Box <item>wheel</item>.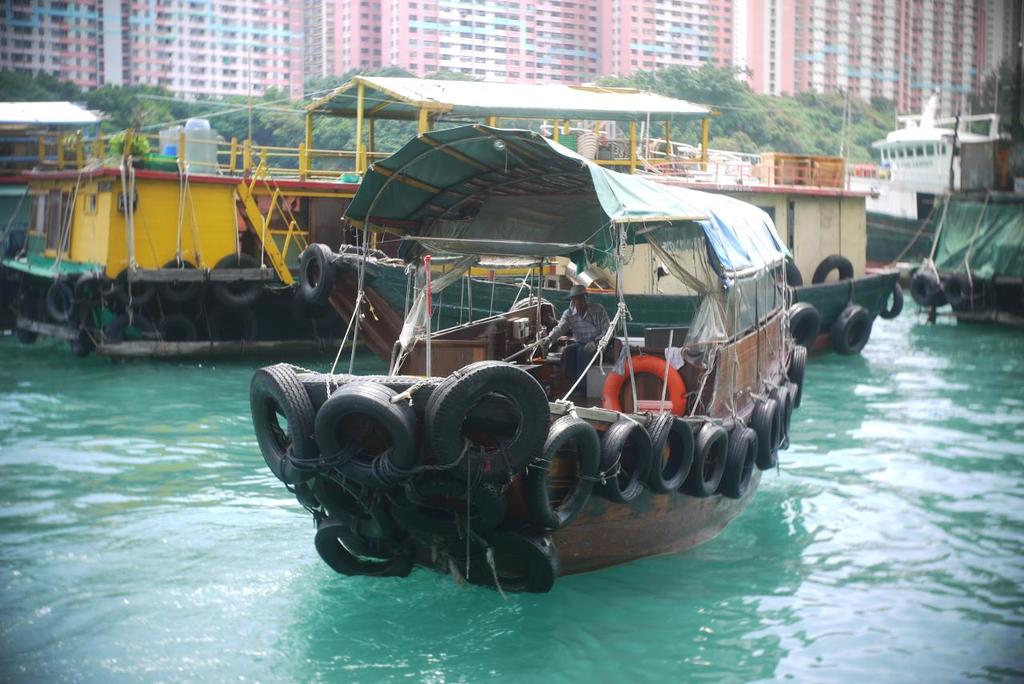
box=[16, 327, 38, 343].
